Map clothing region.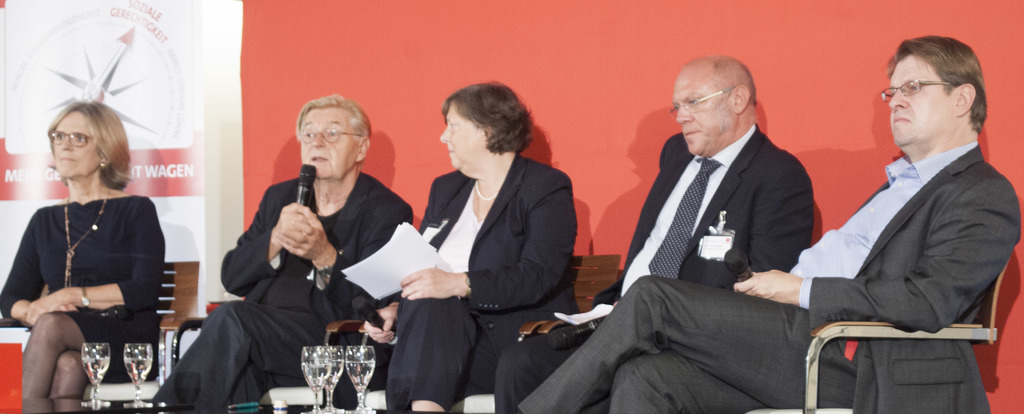
Mapped to l=493, t=120, r=813, b=413.
